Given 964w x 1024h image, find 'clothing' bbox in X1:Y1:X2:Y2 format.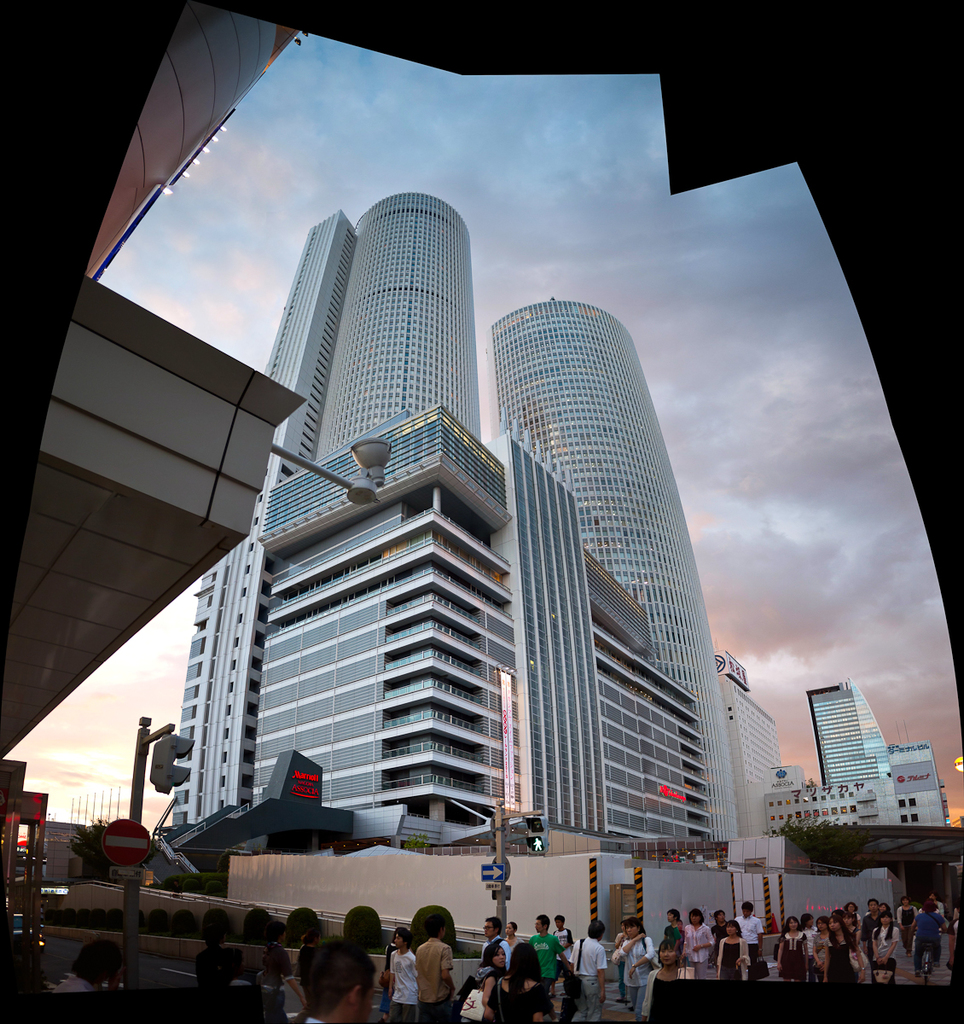
530:935:563:986.
